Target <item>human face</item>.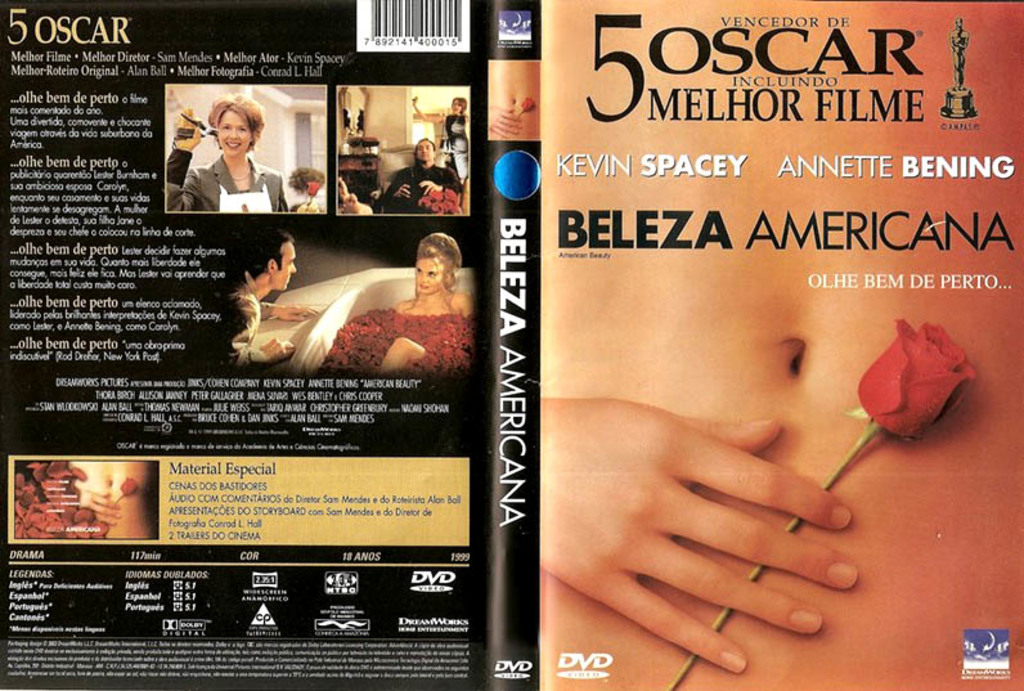
Target region: x1=417, y1=252, x2=441, y2=296.
